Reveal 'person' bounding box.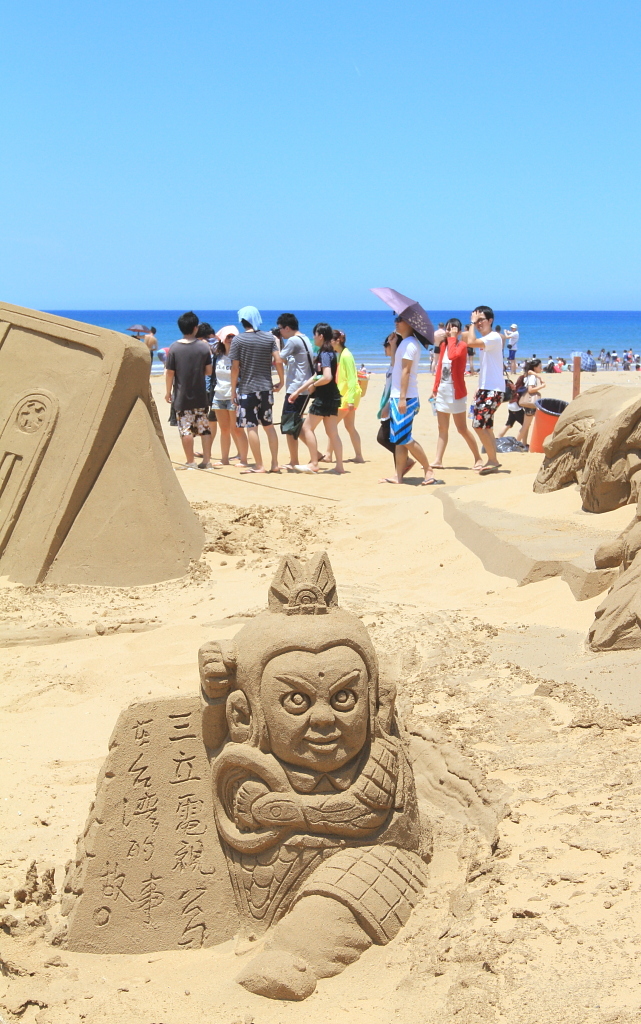
Revealed: (left=453, top=289, right=517, bottom=461).
